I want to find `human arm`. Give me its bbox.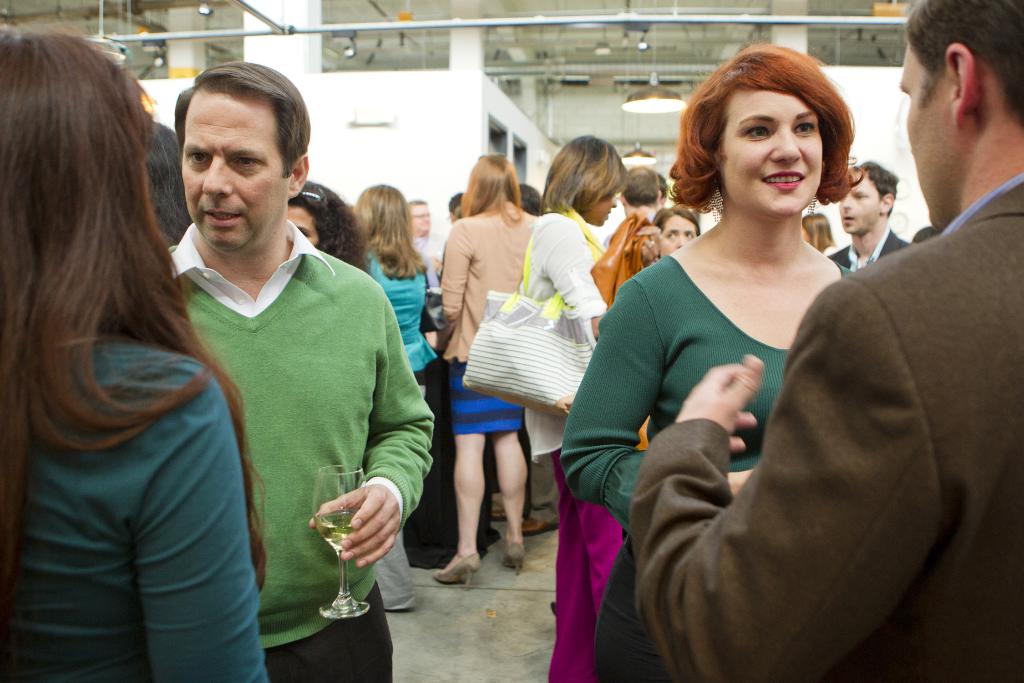
<region>134, 365, 270, 682</region>.
